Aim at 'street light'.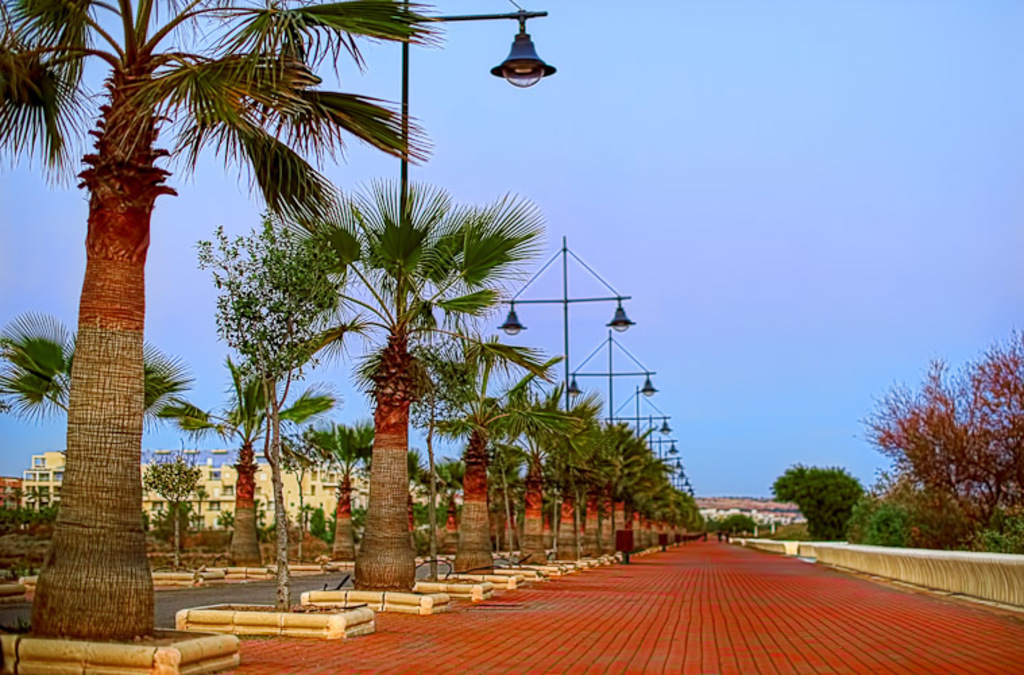
Aimed at crop(563, 325, 666, 421).
